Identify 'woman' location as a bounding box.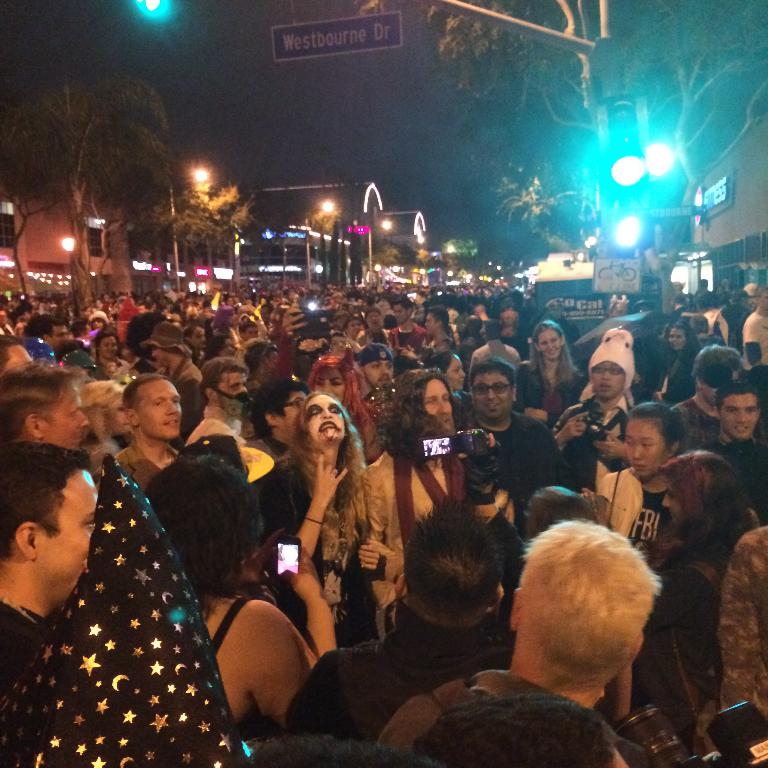
pyautogui.locateOnScreen(211, 306, 240, 347).
